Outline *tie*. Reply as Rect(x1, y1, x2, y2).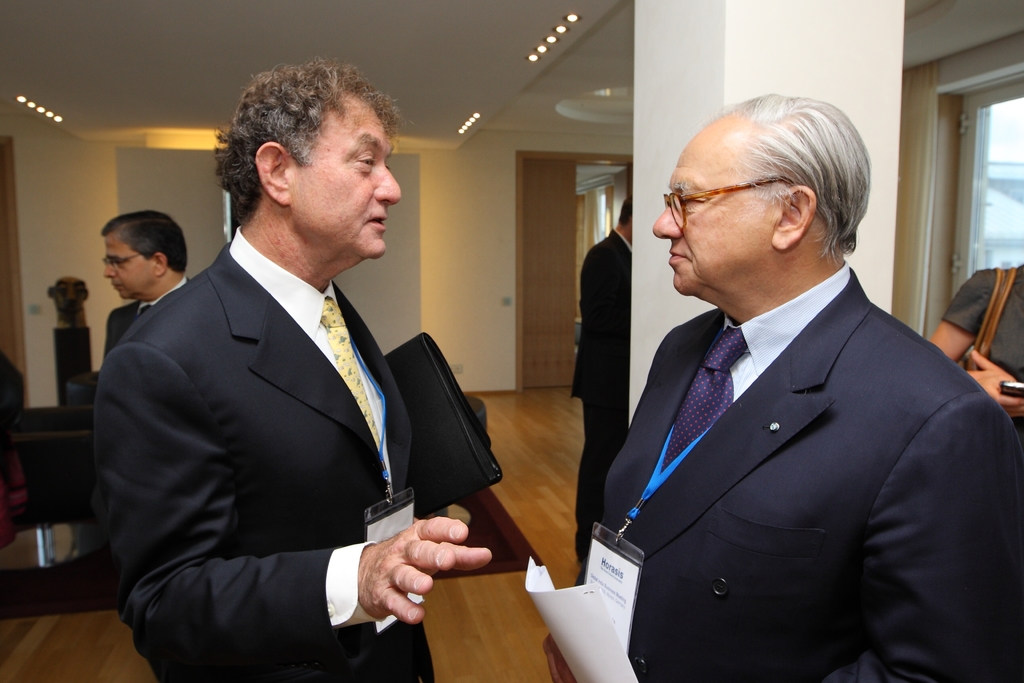
Rect(309, 291, 388, 472).
